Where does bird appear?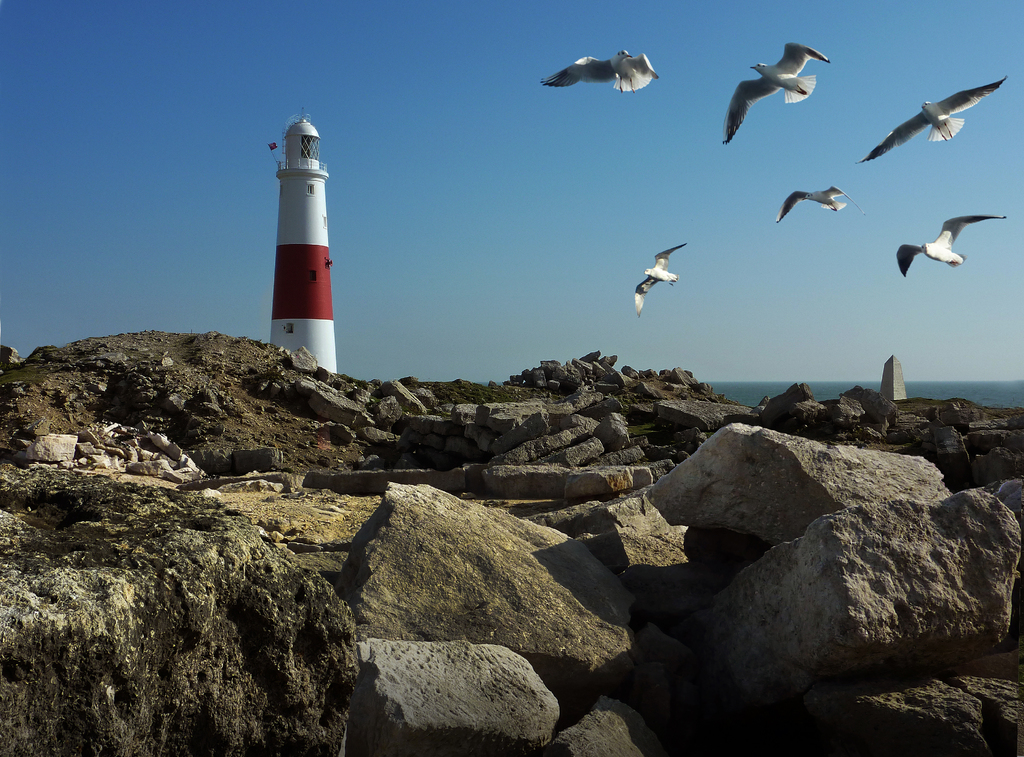
Appears at 532 48 666 98.
